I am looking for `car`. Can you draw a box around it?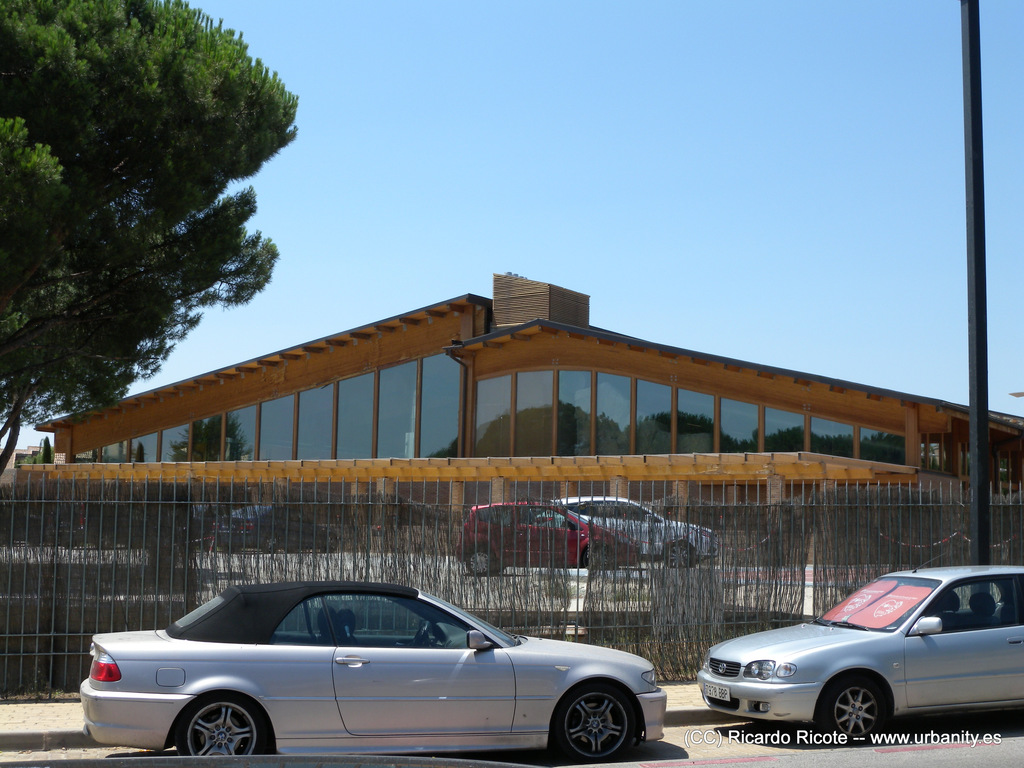
Sure, the bounding box is pyautogui.locateOnScreen(563, 500, 714, 573).
